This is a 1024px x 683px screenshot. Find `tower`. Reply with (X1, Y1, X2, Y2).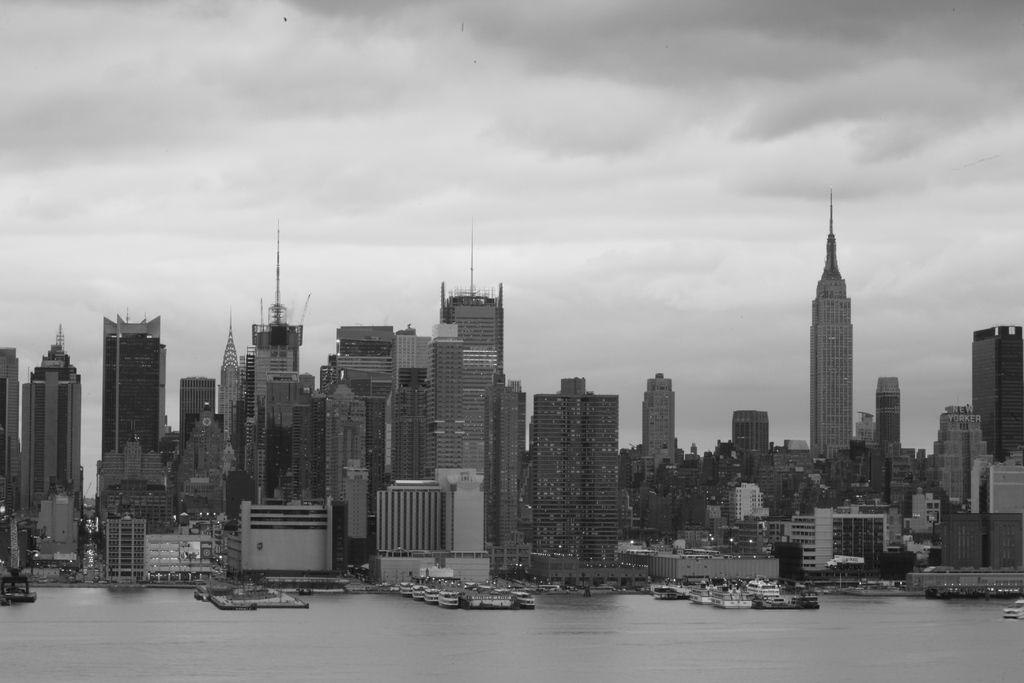
(808, 187, 850, 462).
